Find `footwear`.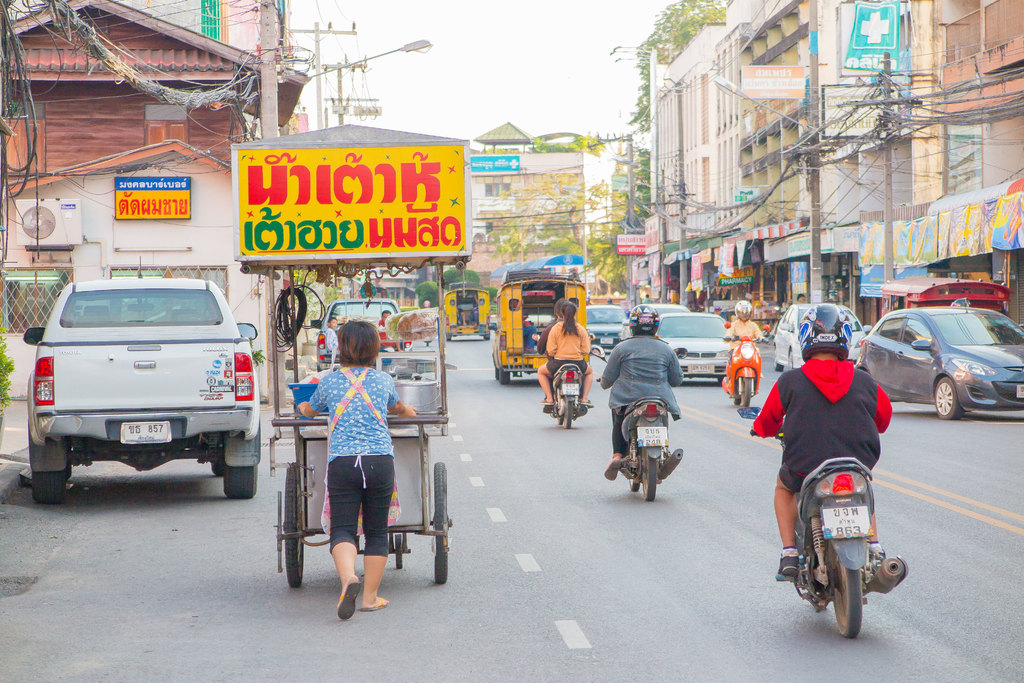
BBox(342, 576, 358, 617).
